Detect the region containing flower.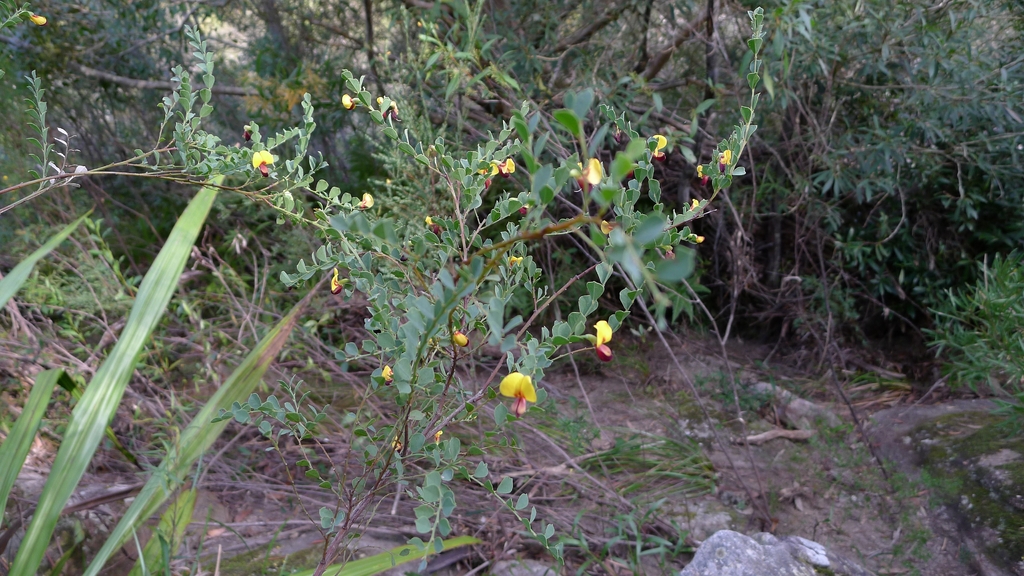
<box>598,220,614,235</box>.
